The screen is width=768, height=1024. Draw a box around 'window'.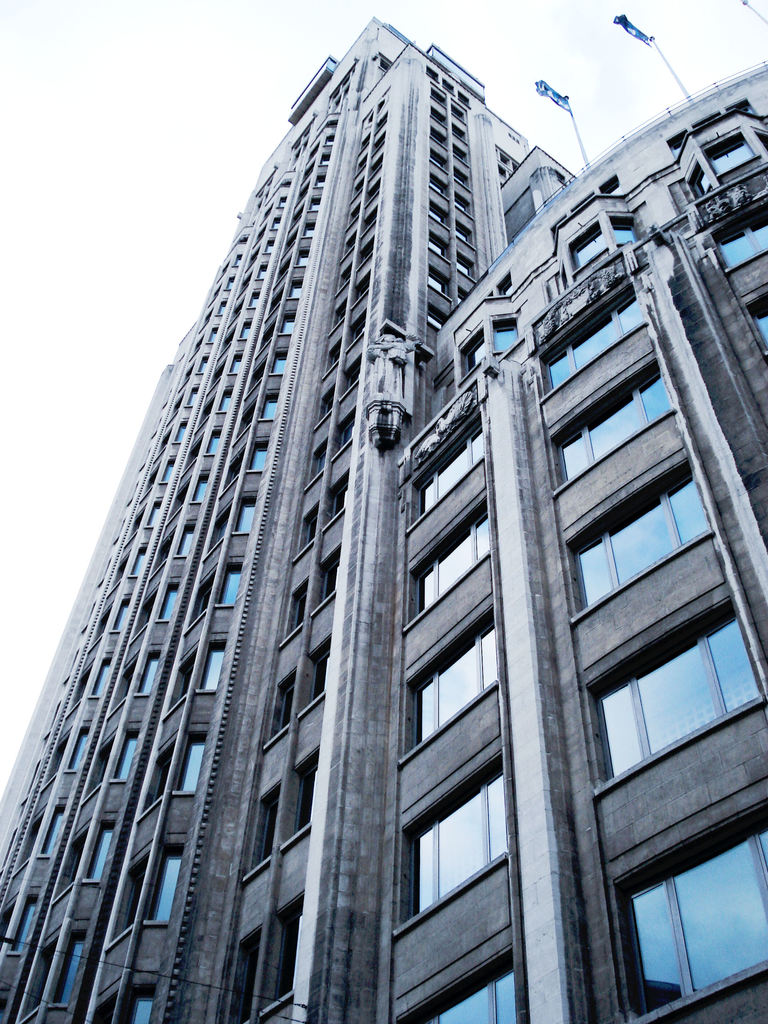
159,584,179,616.
